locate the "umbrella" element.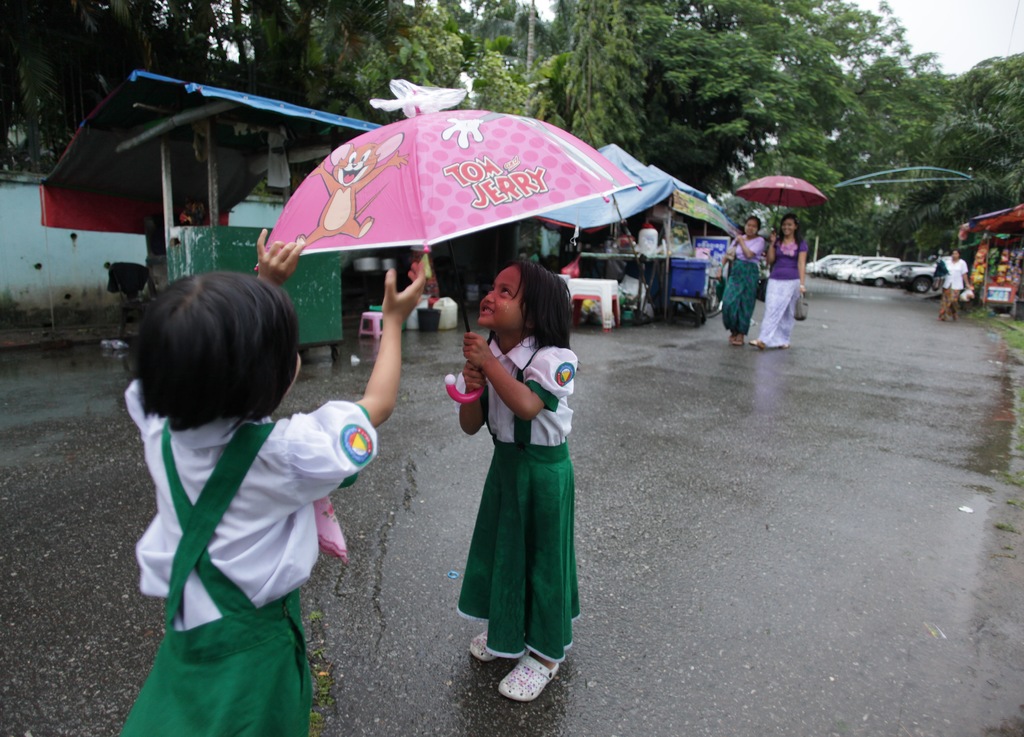
Element bbox: <region>251, 92, 639, 403</region>.
